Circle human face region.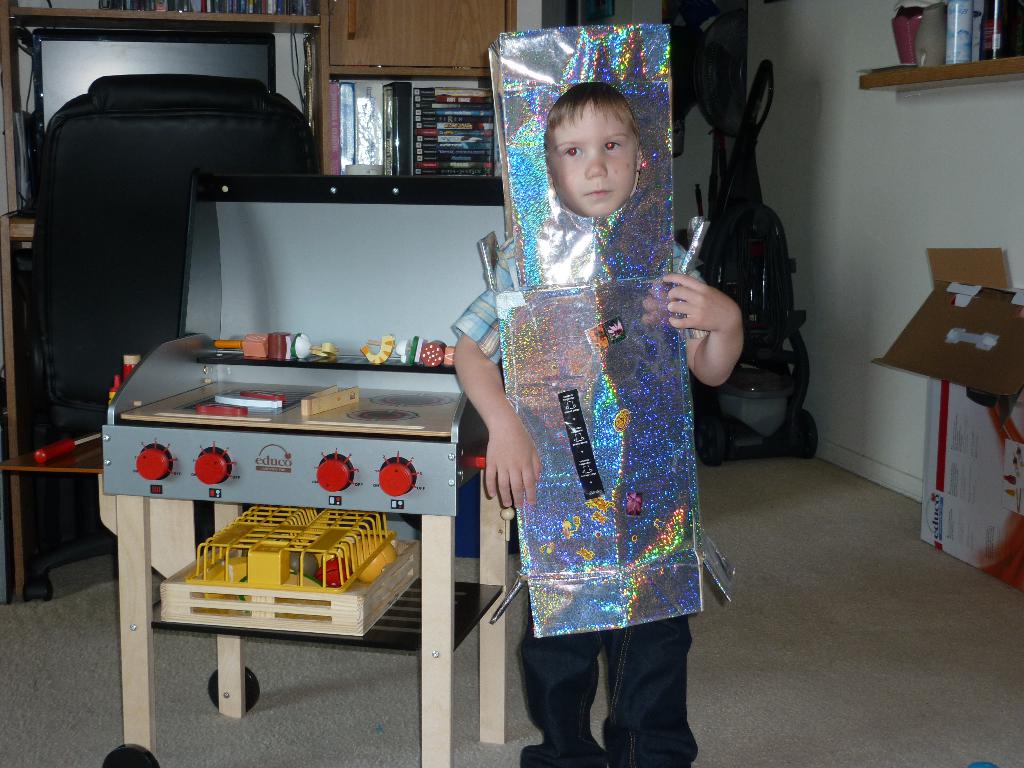
Region: <region>547, 99, 635, 213</region>.
